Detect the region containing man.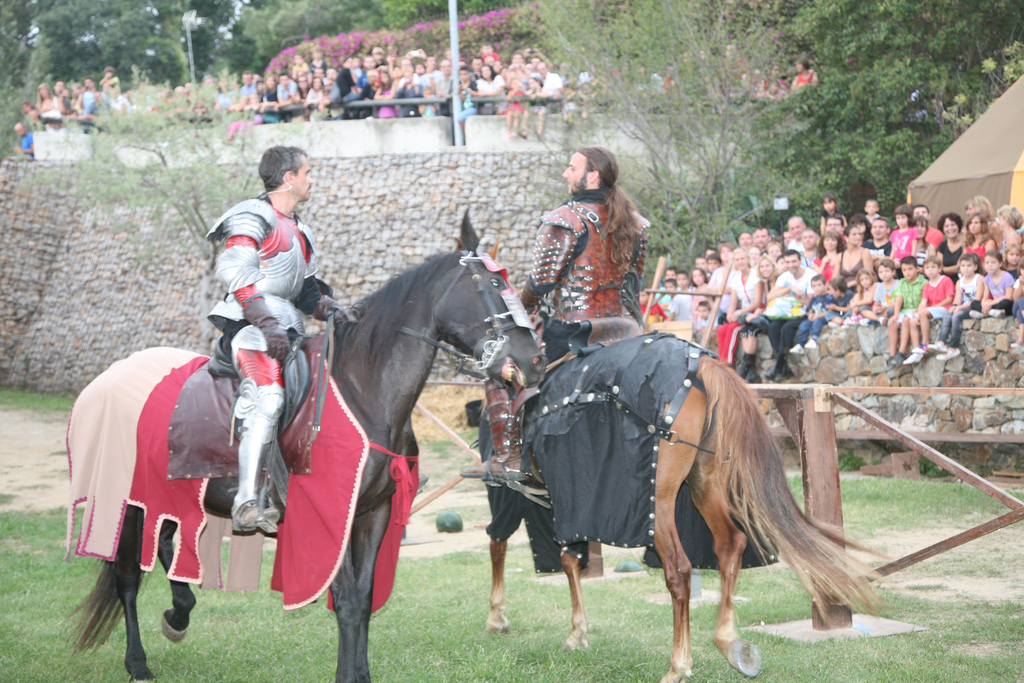
(275,72,298,123).
